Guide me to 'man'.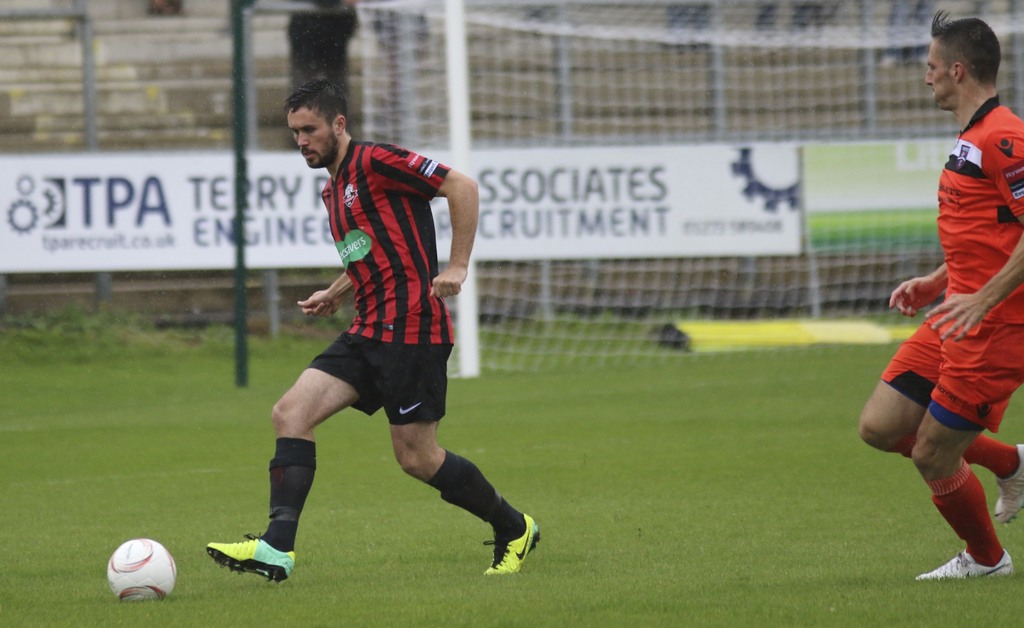
Guidance: 241, 96, 518, 580.
